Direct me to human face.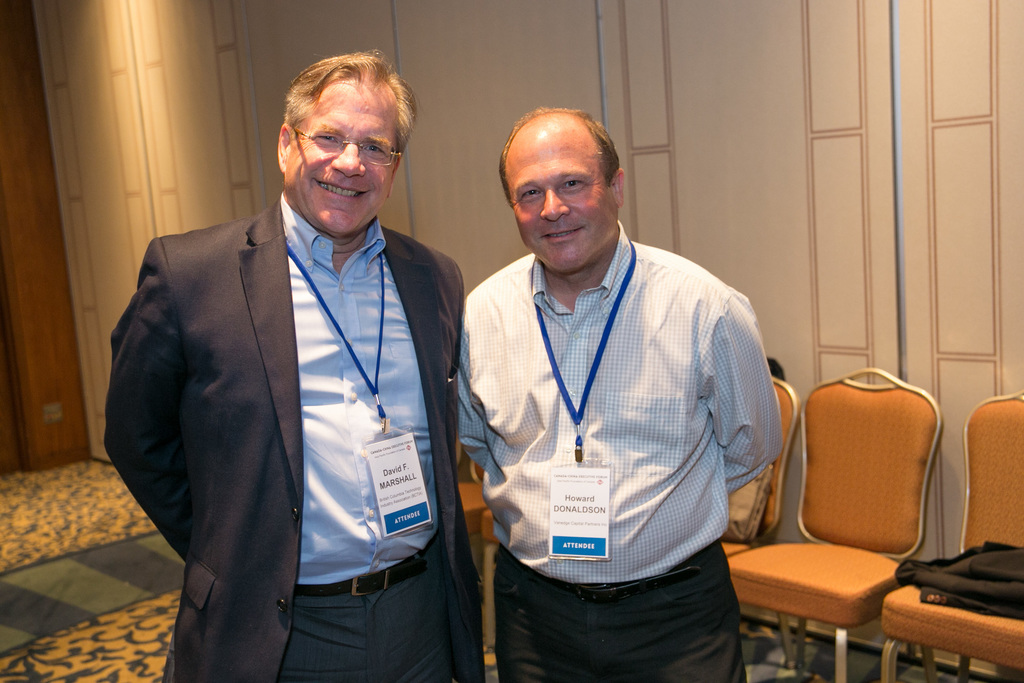
Direction: select_region(506, 120, 611, 271).
